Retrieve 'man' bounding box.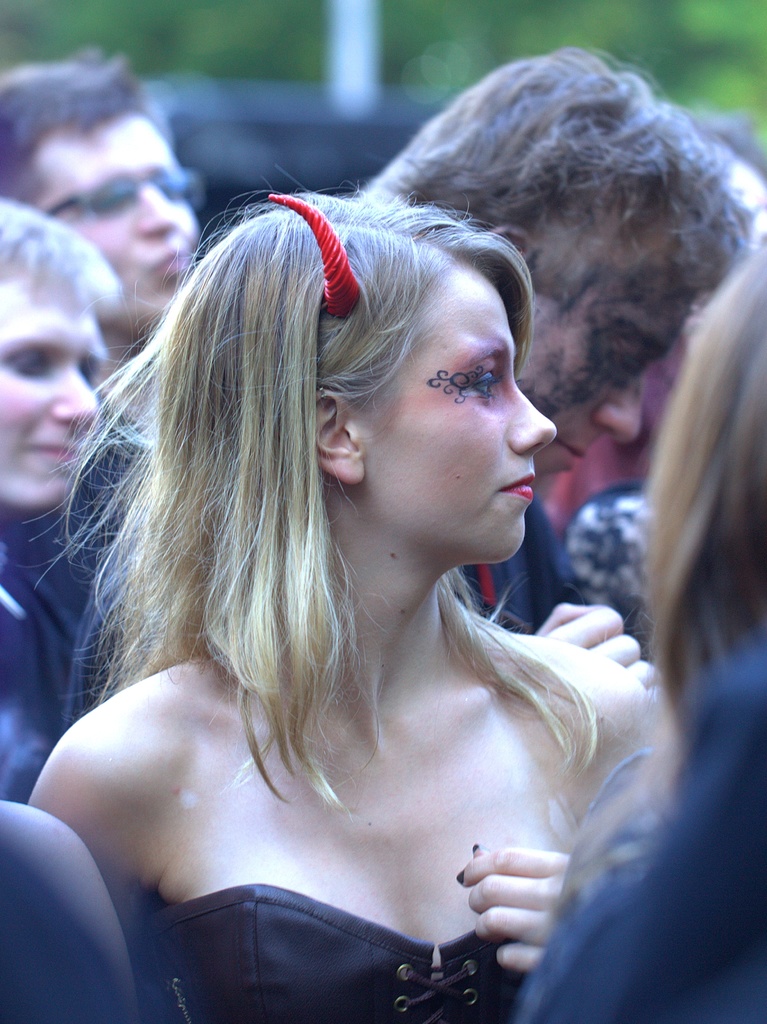
Bounding box: <bbox>0, 45, 193, 529</bbox>.
